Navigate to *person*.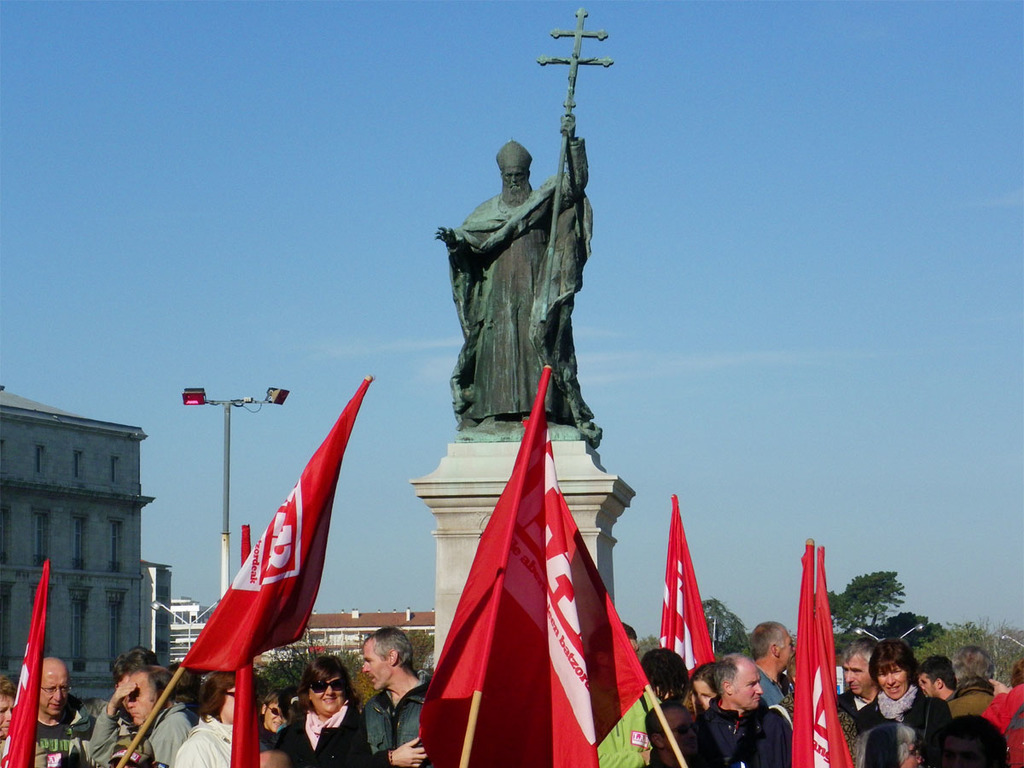
Navigation target: x1=639, y1=643, x2=699, y2=767.
